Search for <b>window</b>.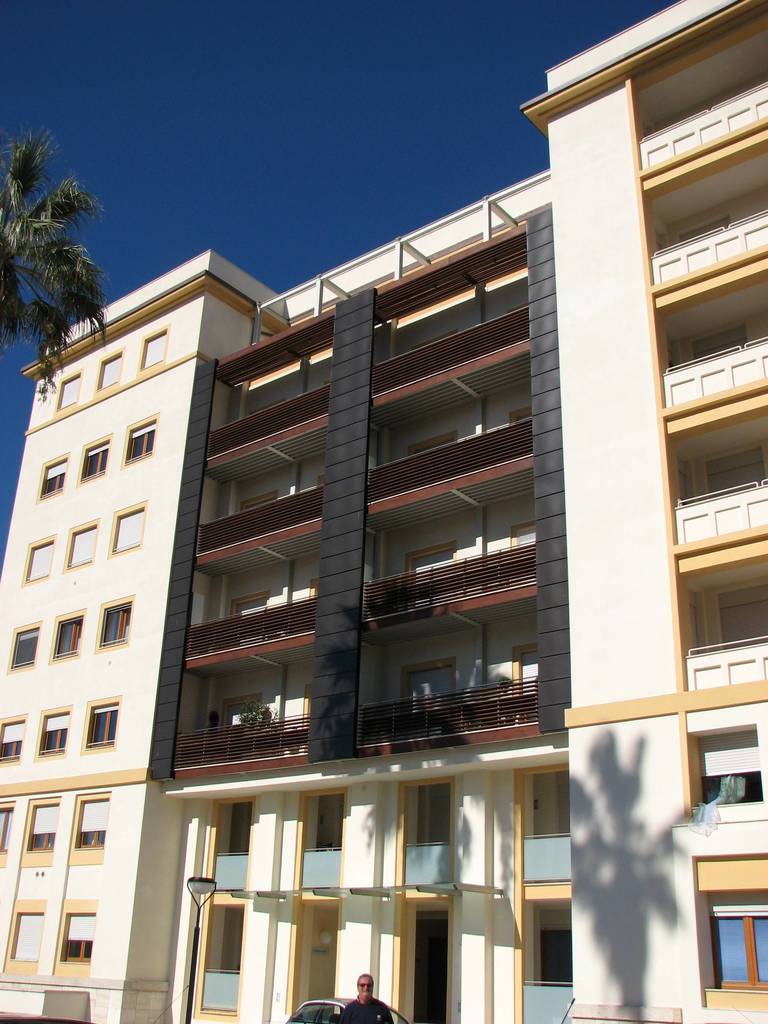
Found at 69/522/102/570.
